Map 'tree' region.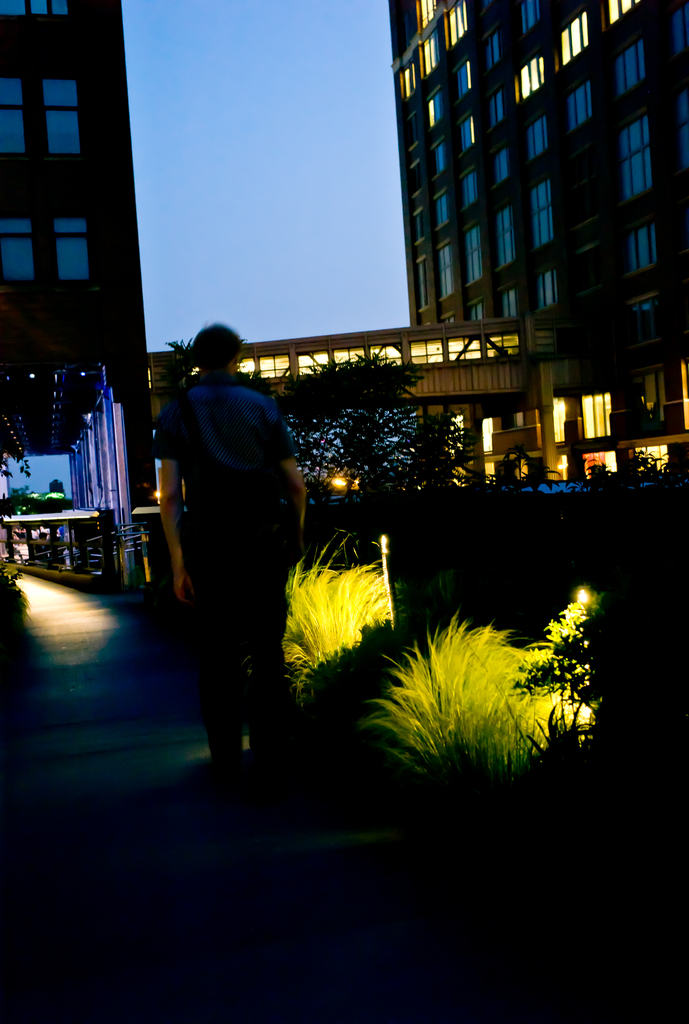
Mapped to 501,580,606,747.
